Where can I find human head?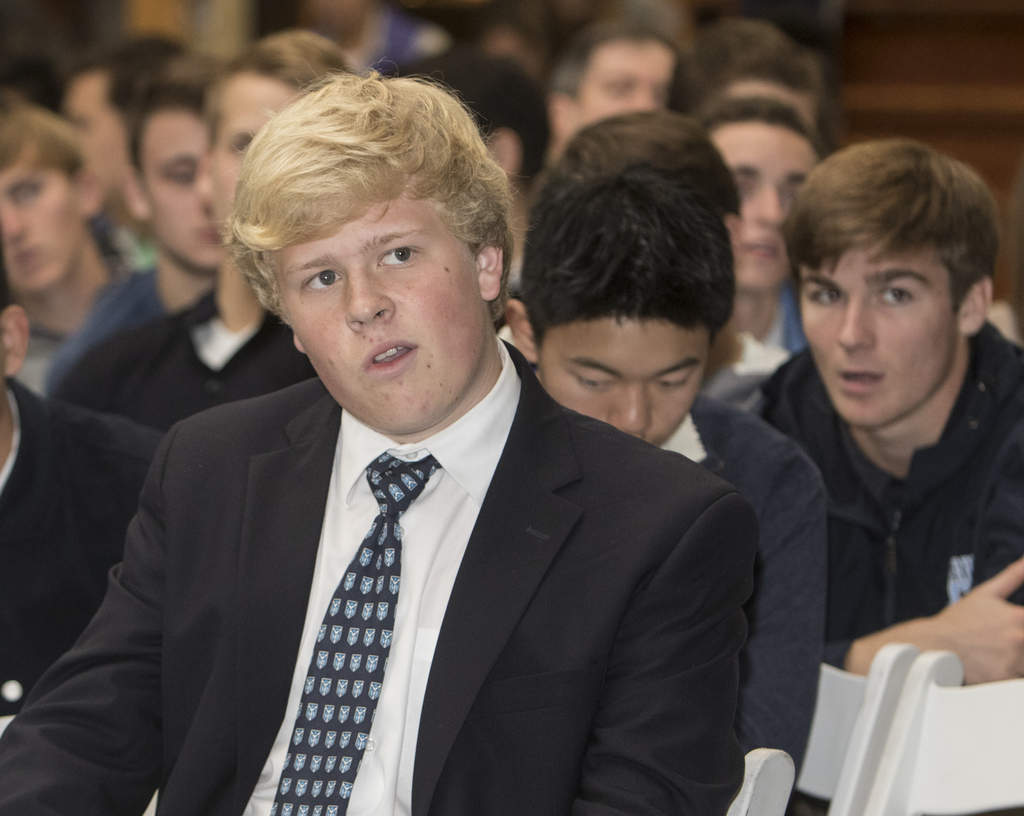
You can find it at [0,46,58,118].
